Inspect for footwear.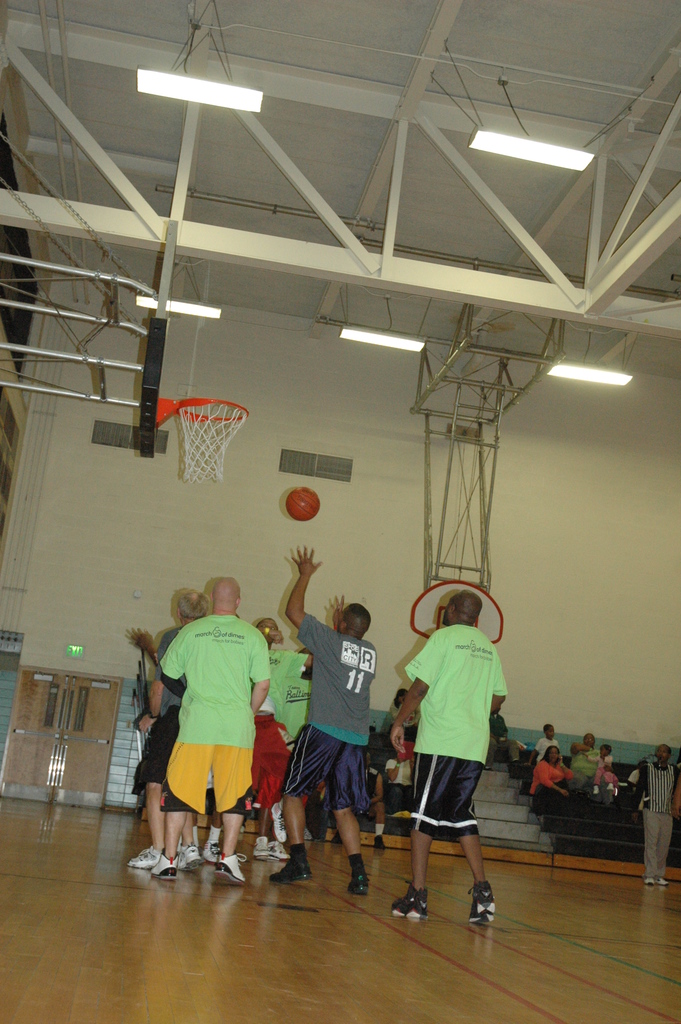
Inspection: 466:889:498:926.
